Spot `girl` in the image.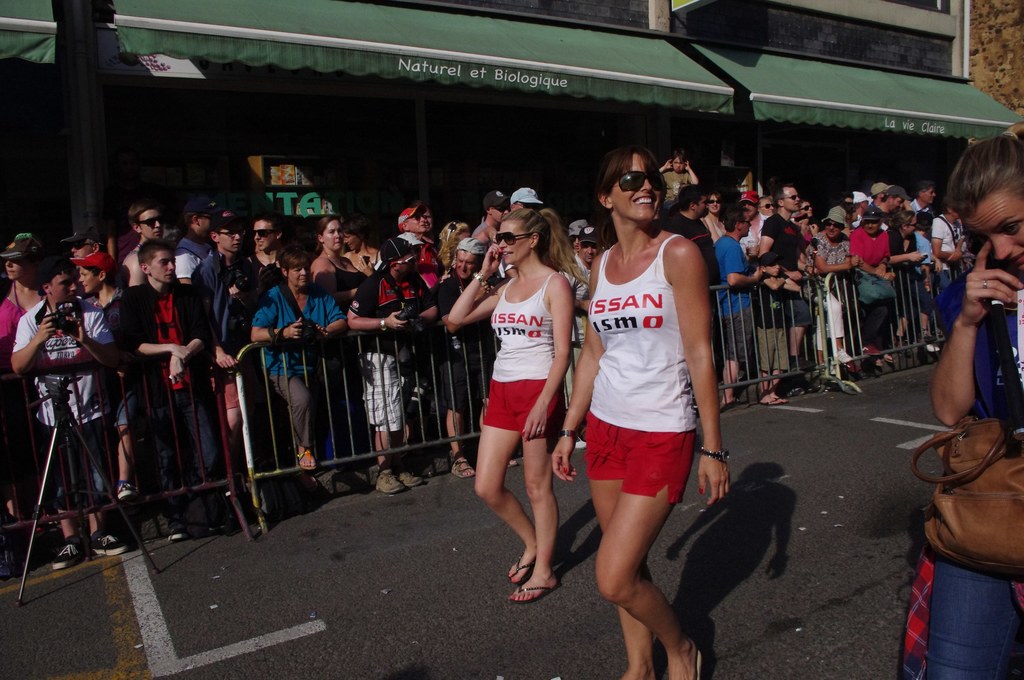
`girl` found at bbox=[550, 145, 730, 679].
